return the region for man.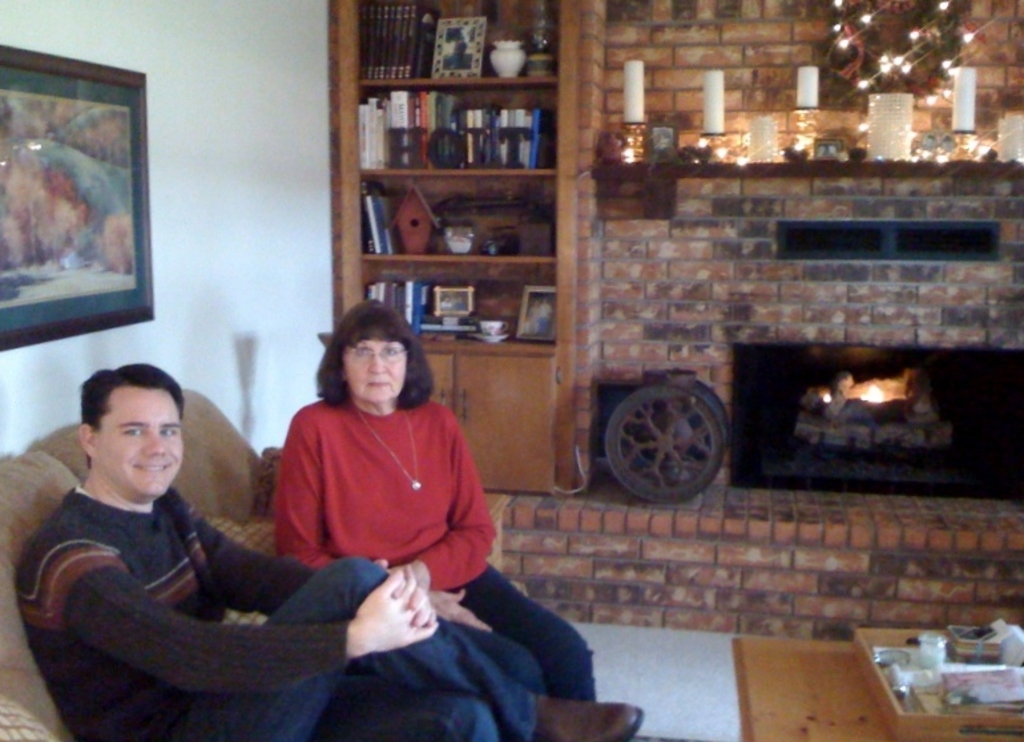
pyautogui.locateOnScreen(15, 360, 645, 741).
